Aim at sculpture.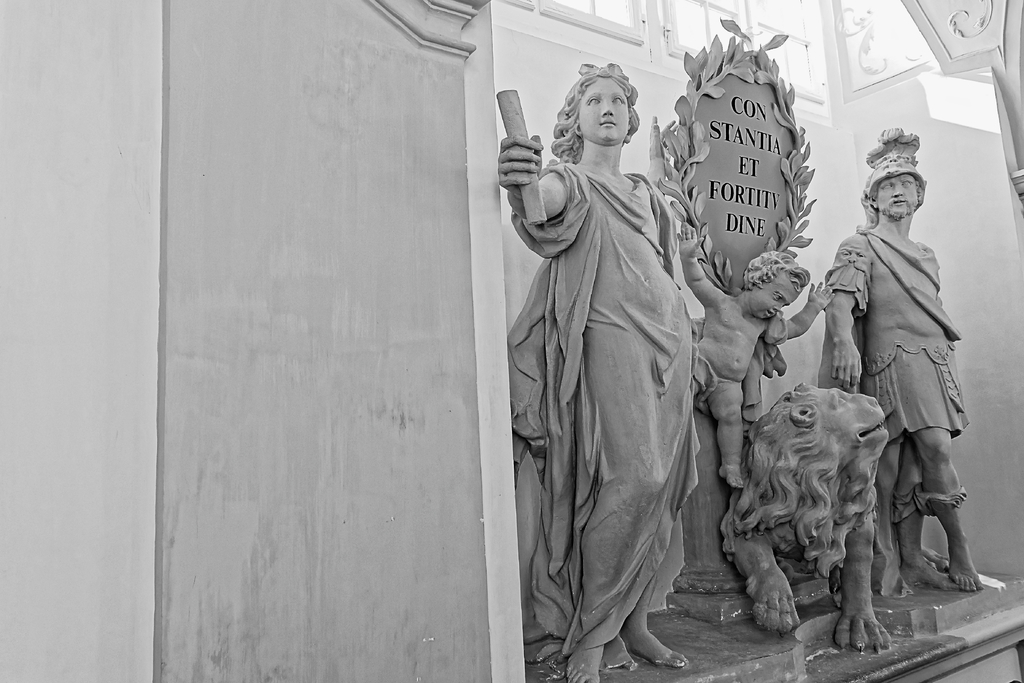
Aimed at crop(676, 218, 844, 506).
